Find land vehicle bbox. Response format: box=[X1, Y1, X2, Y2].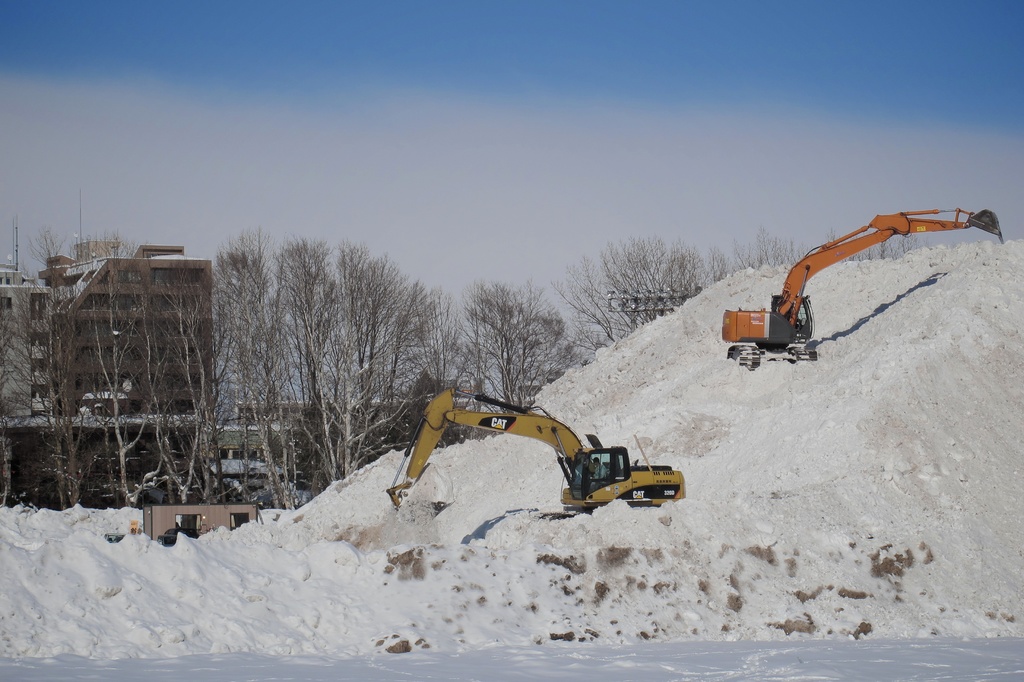
box=[717, 207, 1004, 368].
